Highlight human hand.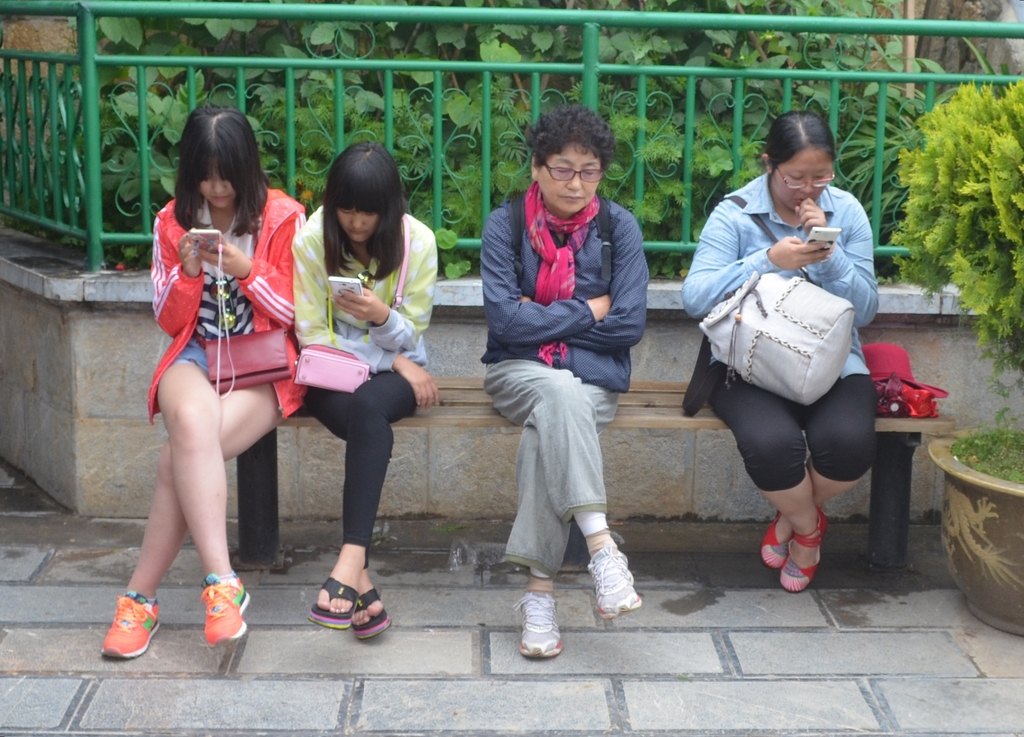
Highlighted region: <box>763,232,831,271</box>.
